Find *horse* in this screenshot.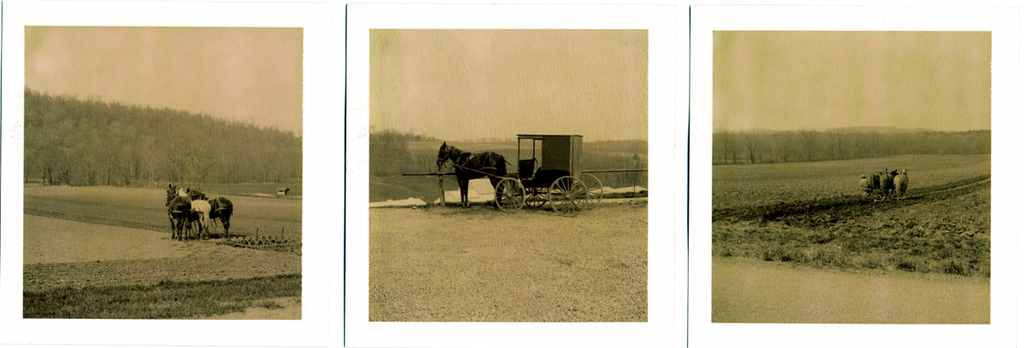
The bounding box for *horse* is {"left": 436, "top": 141, "right": 507, "bottom": 210}.
